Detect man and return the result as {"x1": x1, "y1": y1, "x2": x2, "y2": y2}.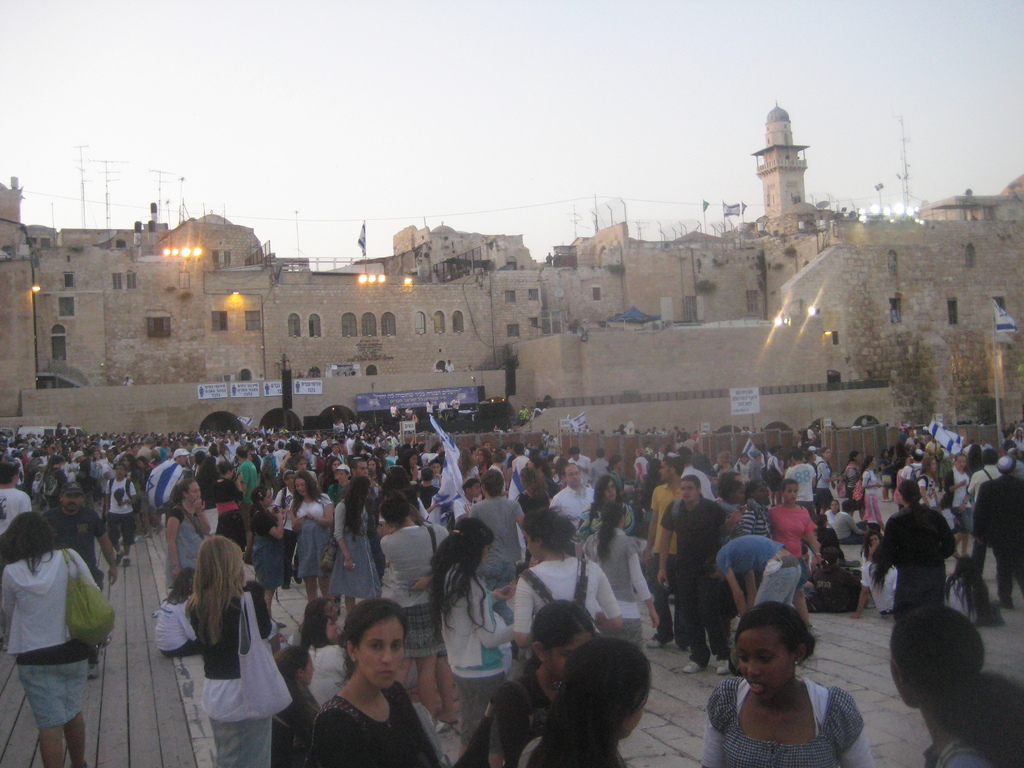
{"x1": 232, "y1": 446, "x2": 258, "y2": 557}.
